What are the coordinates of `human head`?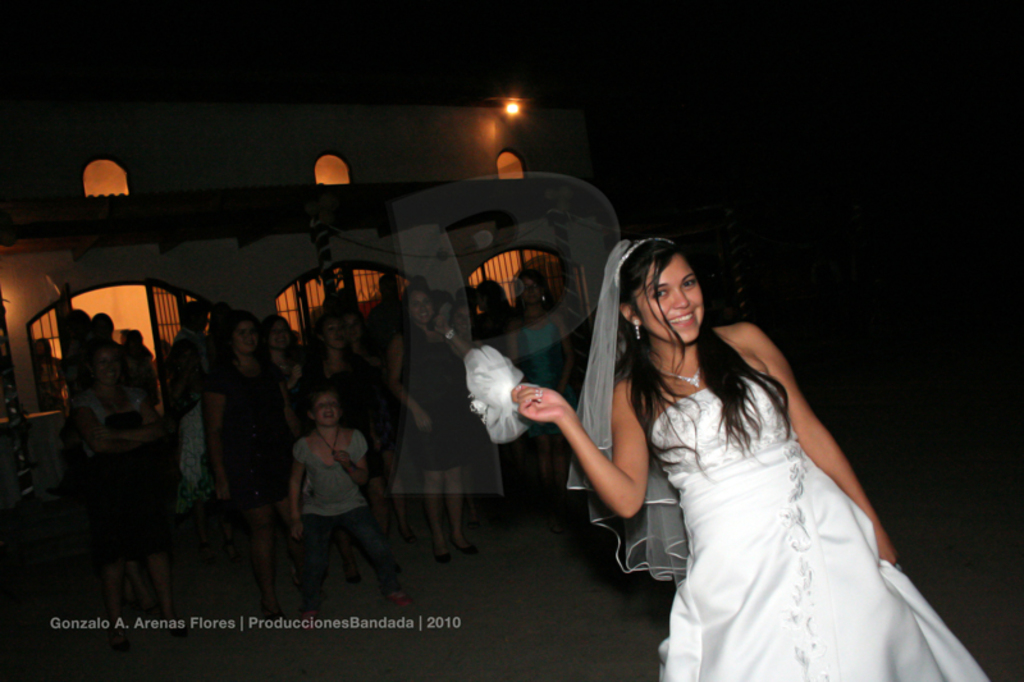
box(262, 317, 293, 353).
